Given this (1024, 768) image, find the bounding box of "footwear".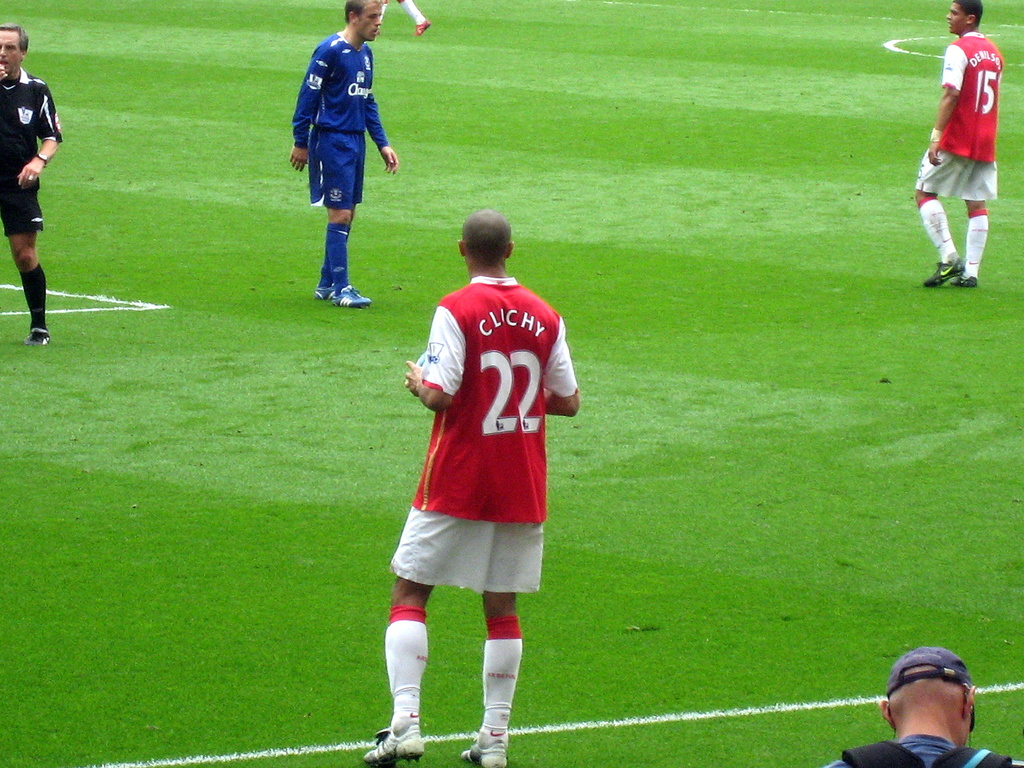
27 331 50 344.
